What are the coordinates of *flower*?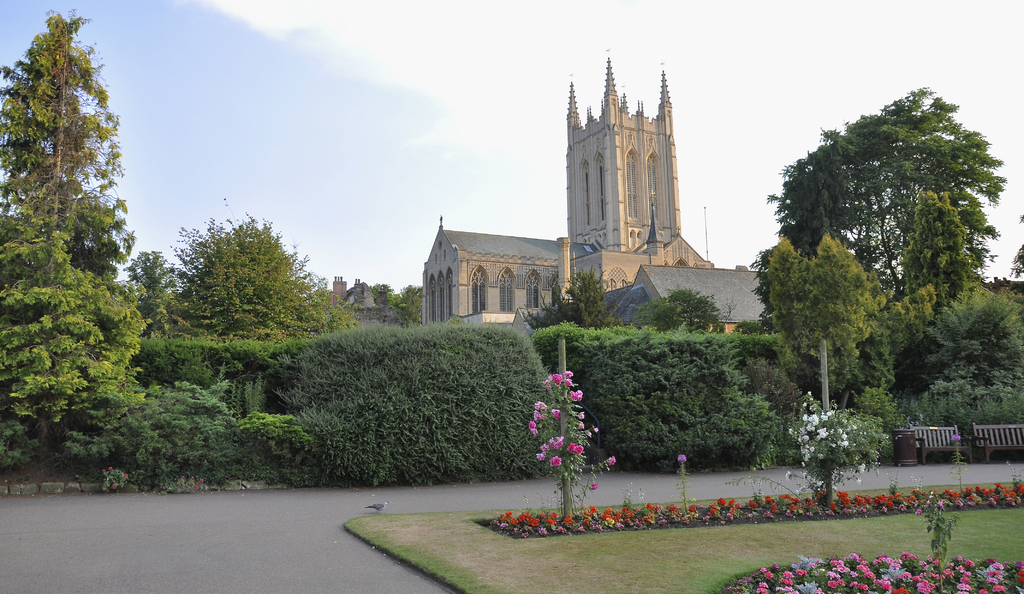
(x1=532, y1=409, x2=541, y2=422).
